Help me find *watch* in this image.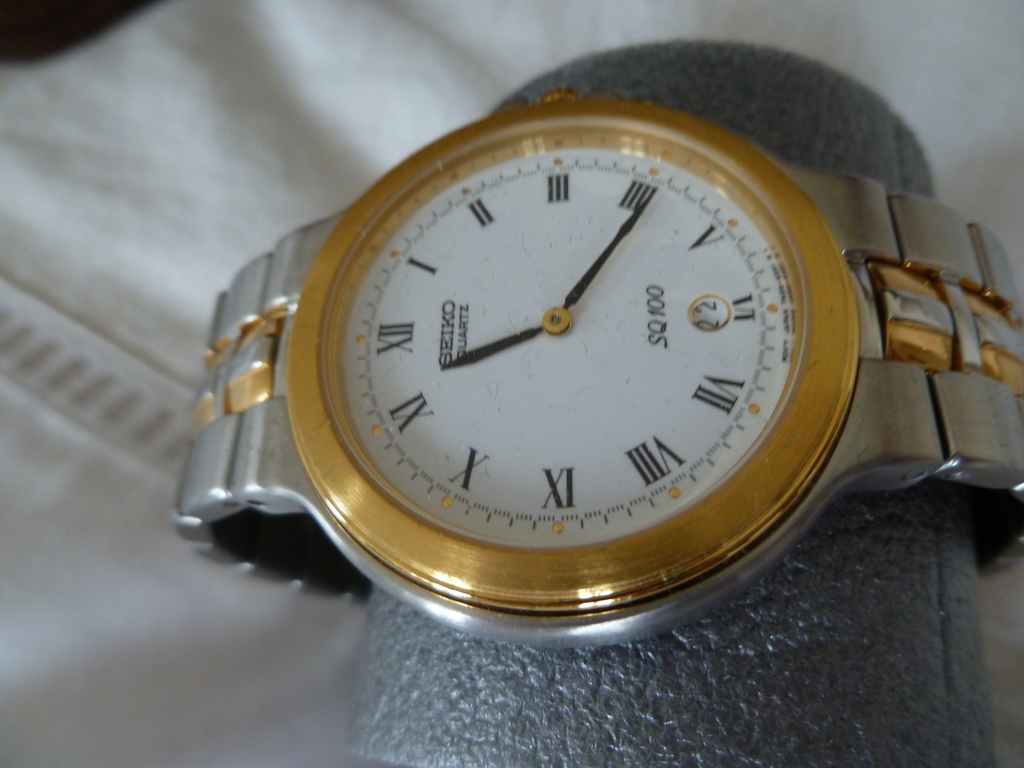
Found it: rect(170, 94, 1023, 648).
